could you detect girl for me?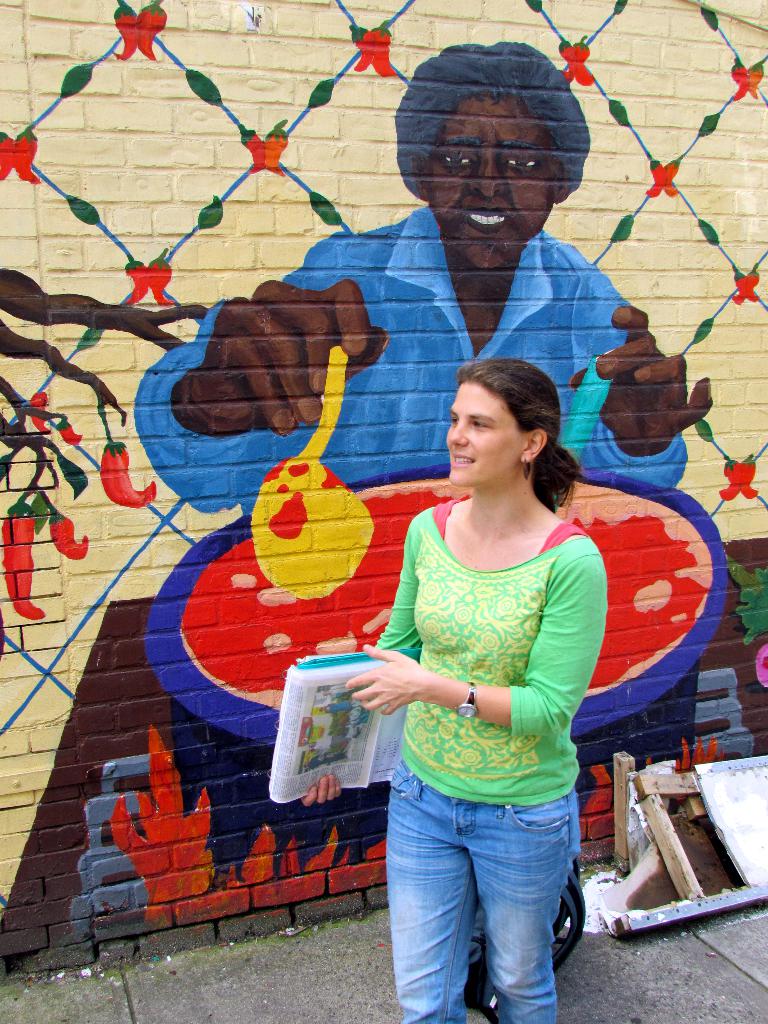
Detection result: (left=301, top=357, right=605, bottom=1023).
